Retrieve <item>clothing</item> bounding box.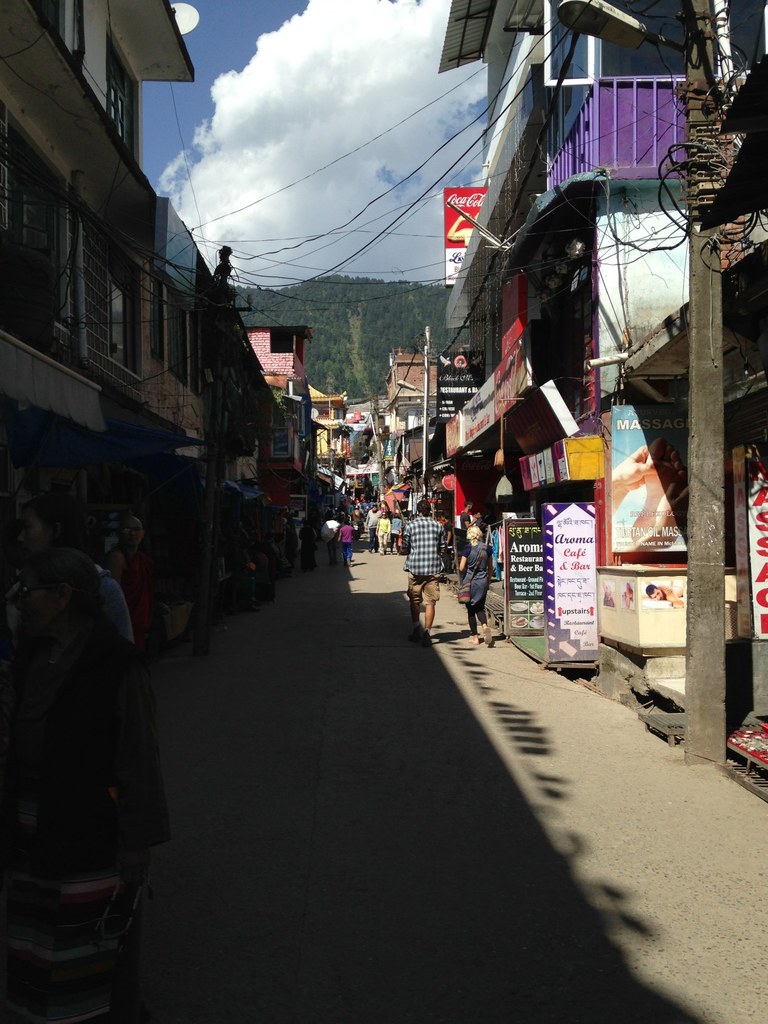
Bounding box: {"x1": 339, "y1": 526, "x2": 356, "y2": 563}.
